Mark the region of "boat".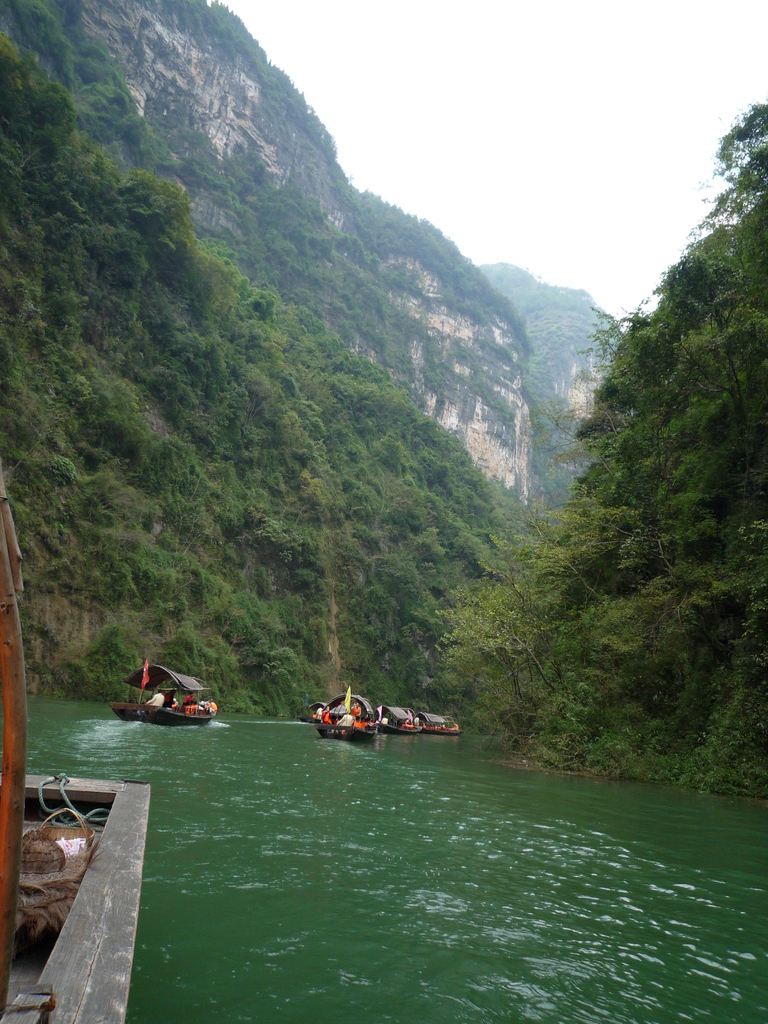
Region: bbox(423, 696, 463, 738).
